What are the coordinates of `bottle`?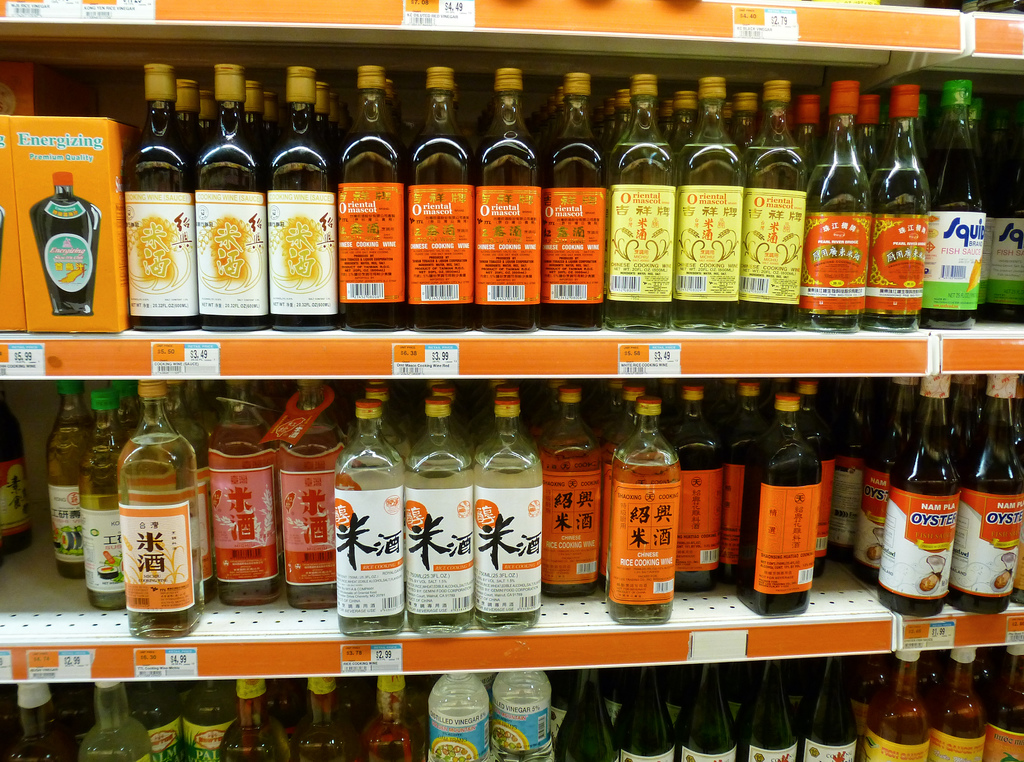
913 92 934 175.
